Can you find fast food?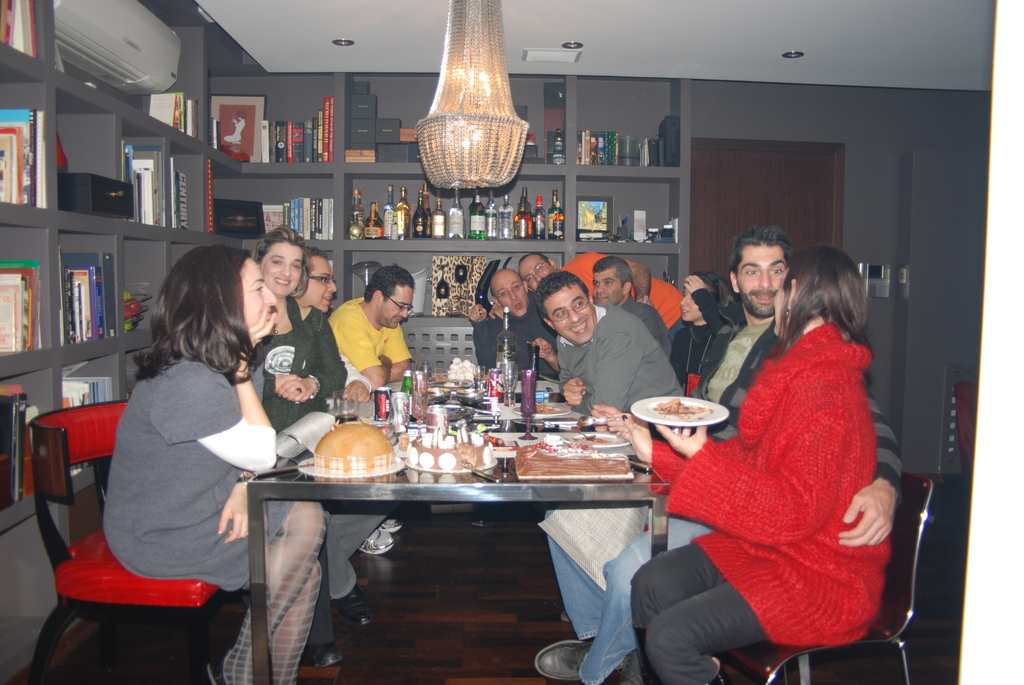
Yes, bounding box: 652/400/708/414.
